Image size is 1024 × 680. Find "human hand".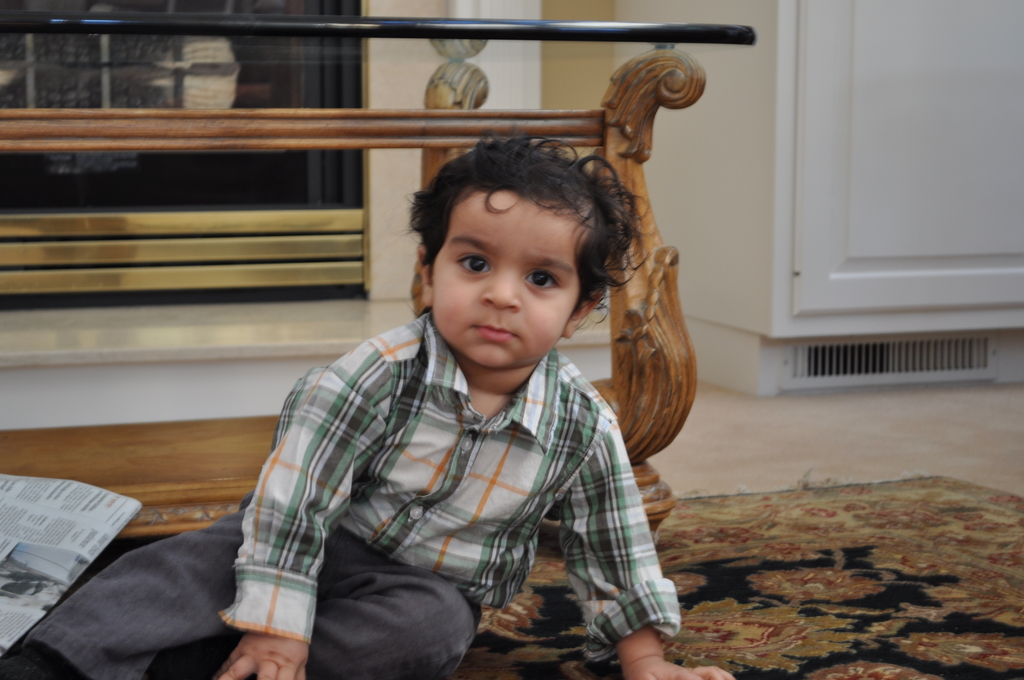
detection(623, 656, 739, 679).
